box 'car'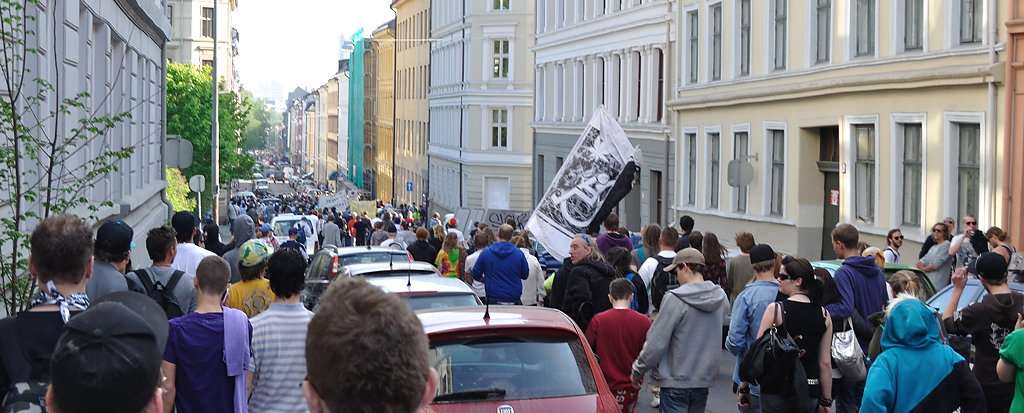
select_region(417, 300, 623, 412)
